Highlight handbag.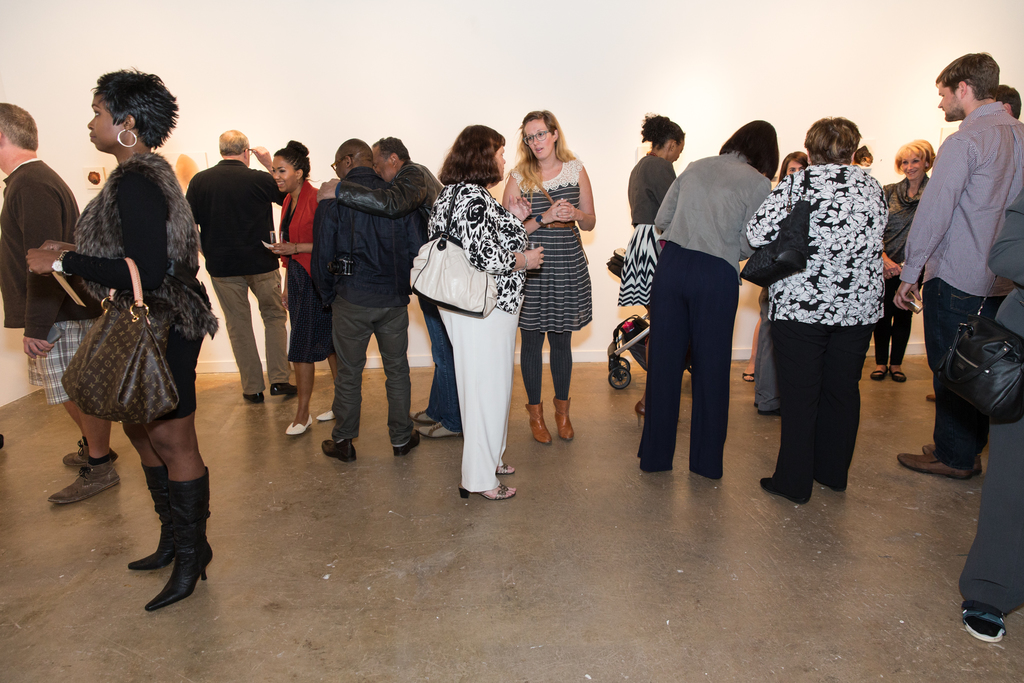
Highlighted region: rect(330, 204, 351, 277).
